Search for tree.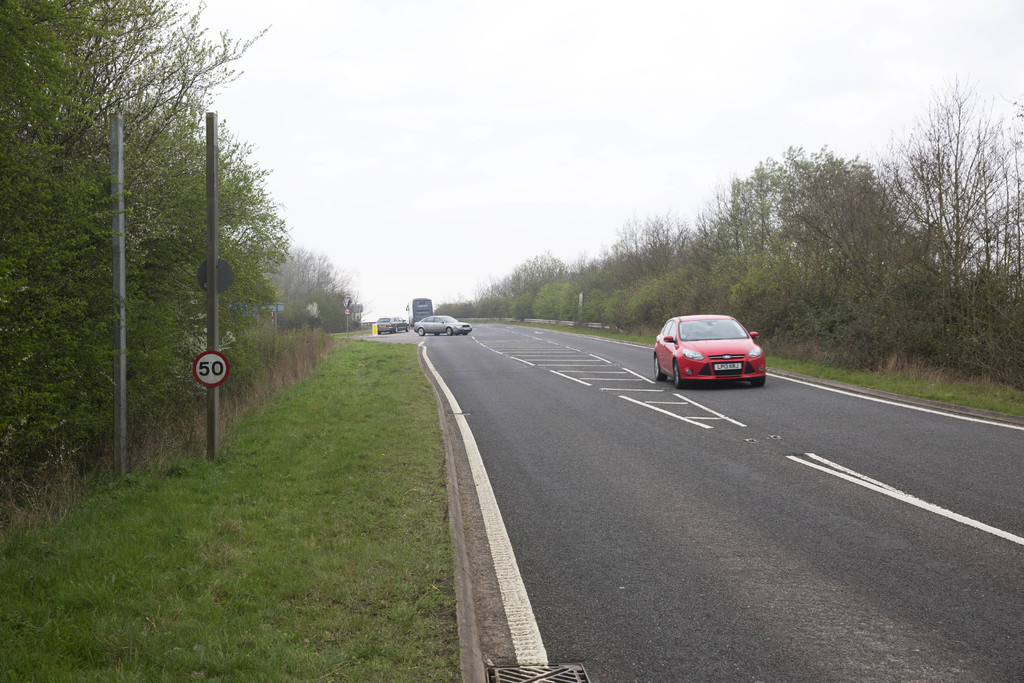
Found at (864,76,1014,335).
